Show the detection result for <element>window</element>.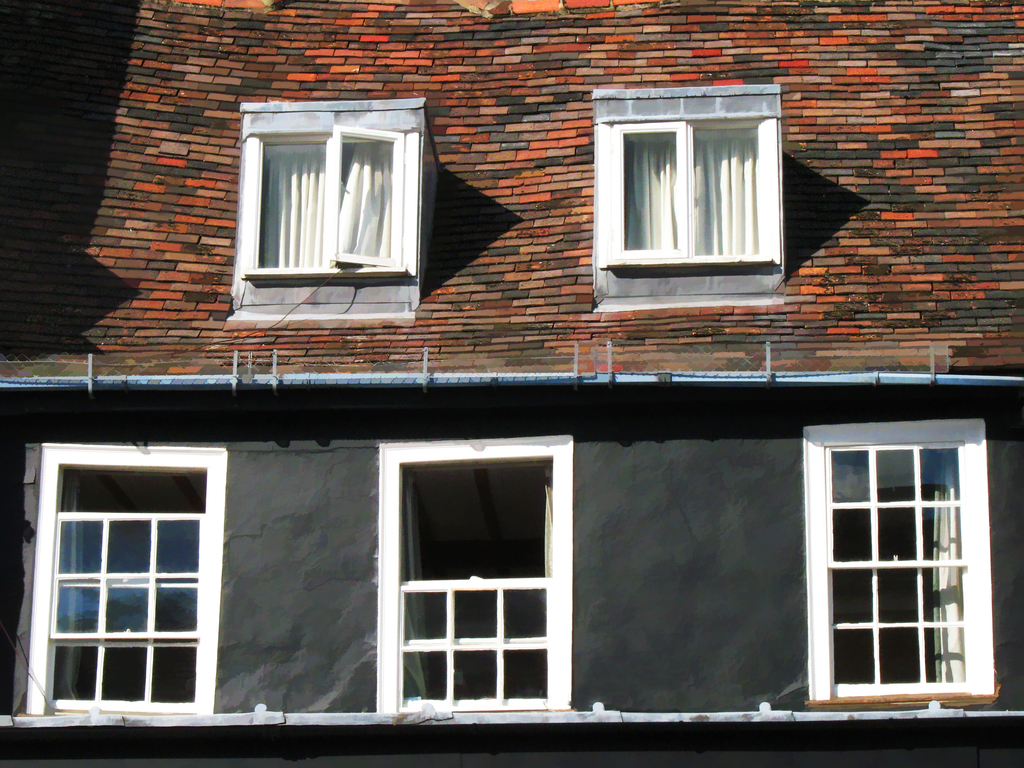
<box>609,122,780,262</box>.
